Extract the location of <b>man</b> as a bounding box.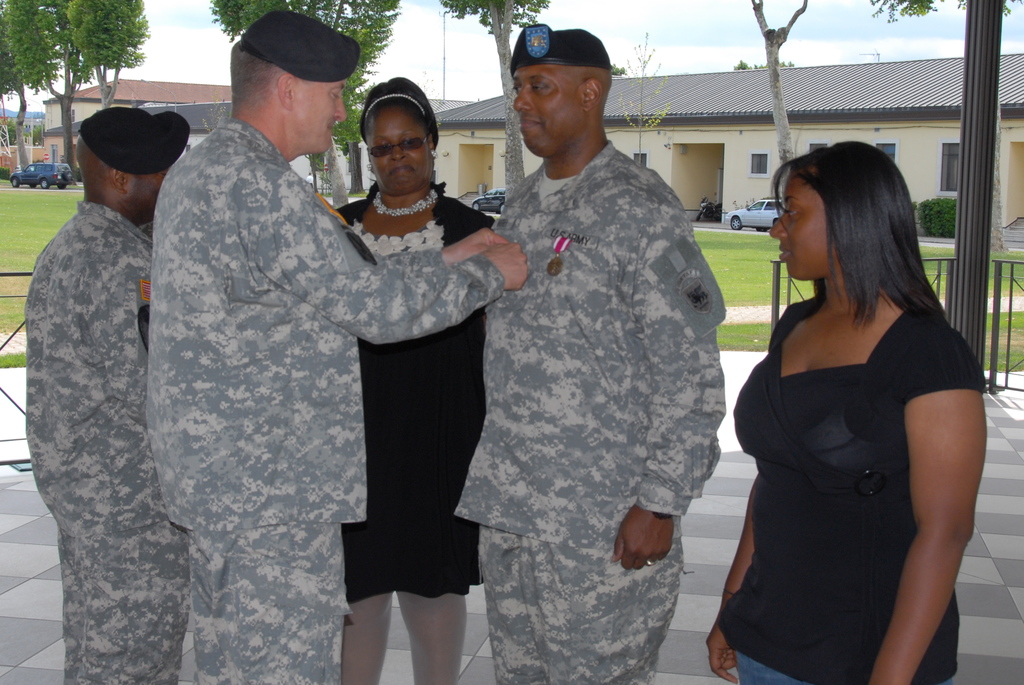
x1=428, y1=24, x2=740, y2=676.
